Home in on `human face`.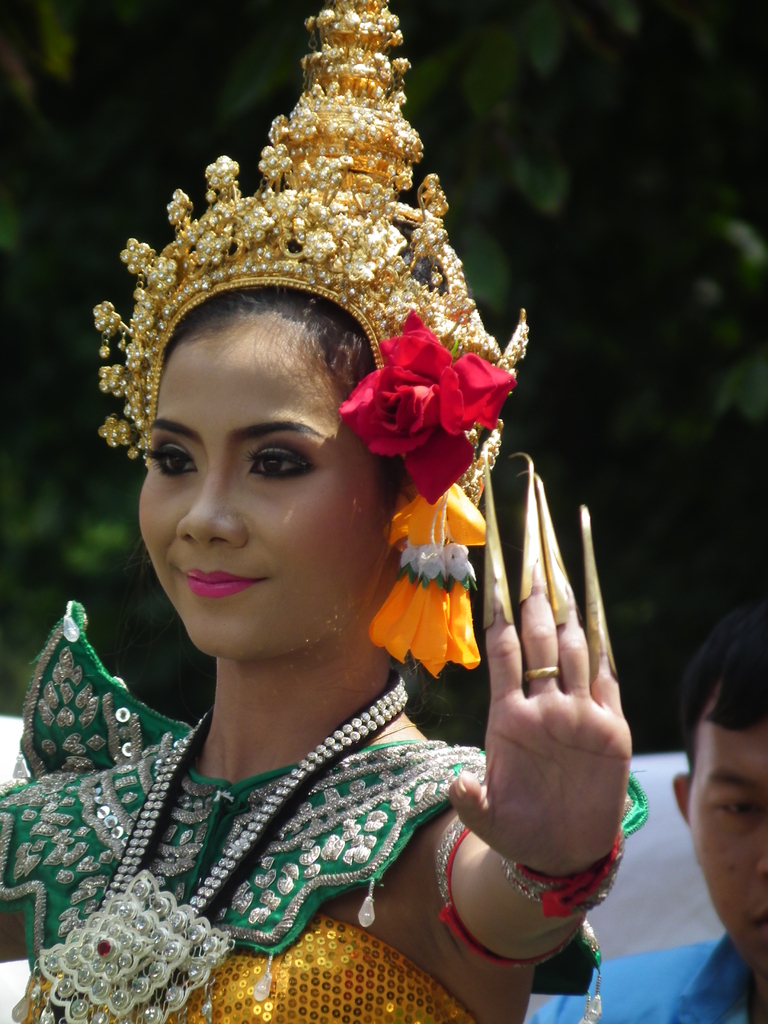
Homed in at select_region(128, 294, 397, 668).
